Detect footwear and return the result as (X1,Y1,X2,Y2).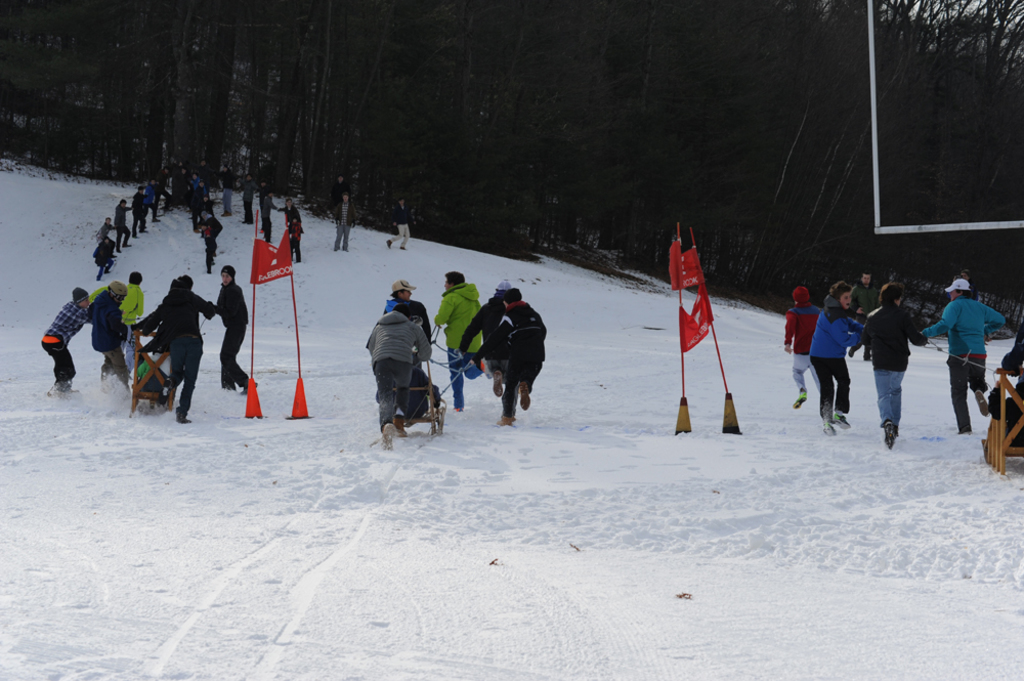
(221,372,233,388).
